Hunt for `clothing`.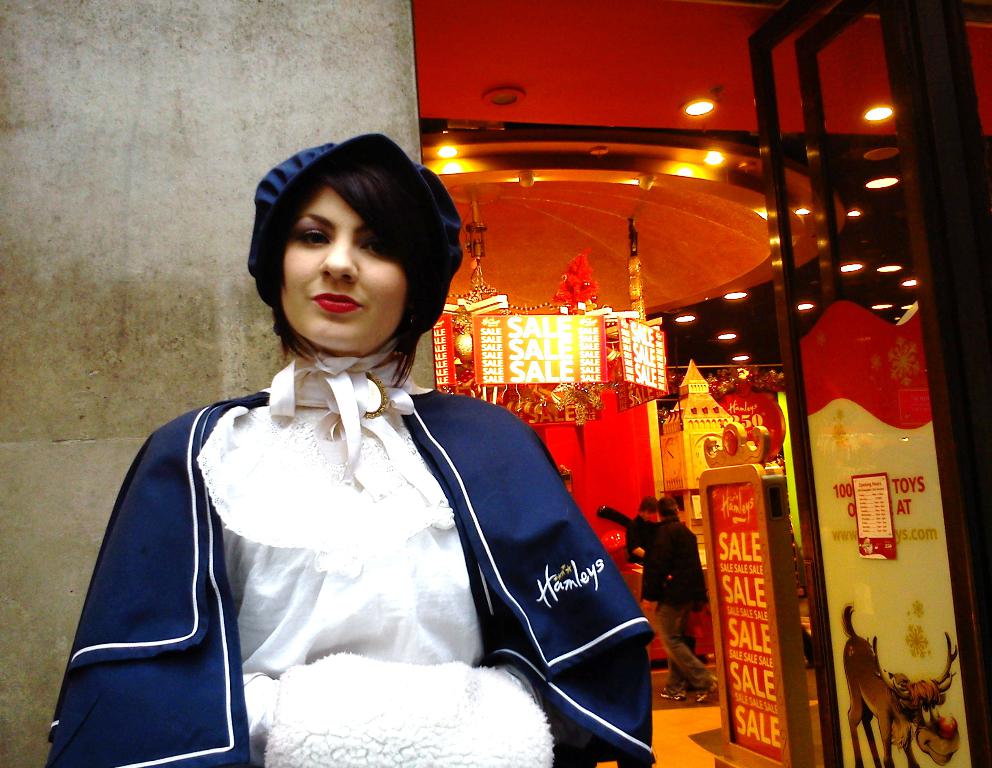
Hunted down at 599 502 710 695.
